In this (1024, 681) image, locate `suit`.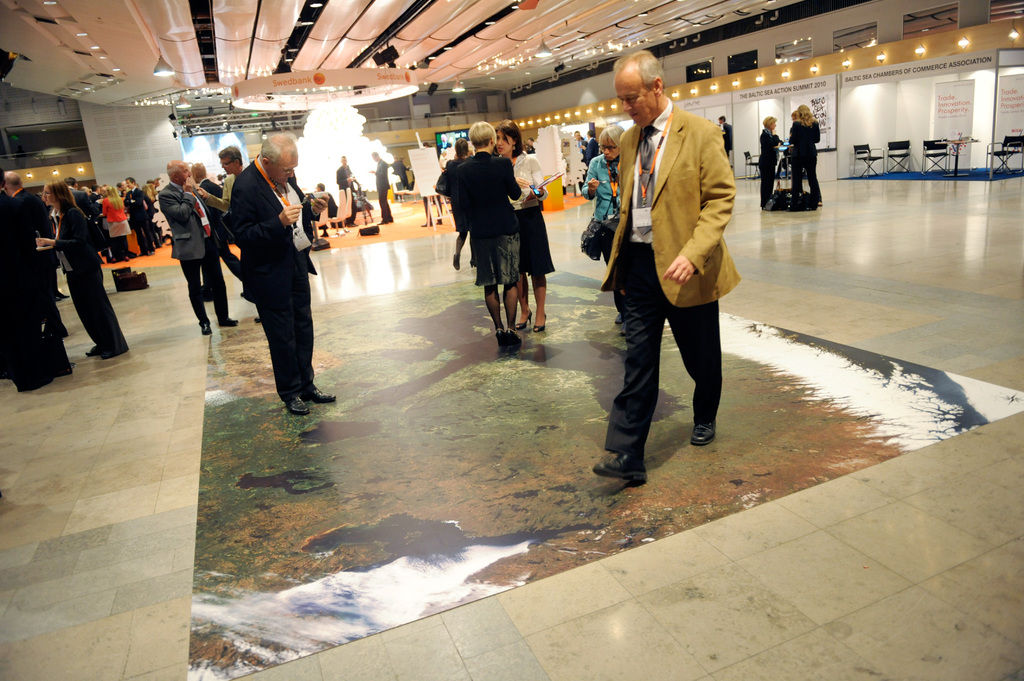
Bounding box: [586,139,599,165].
